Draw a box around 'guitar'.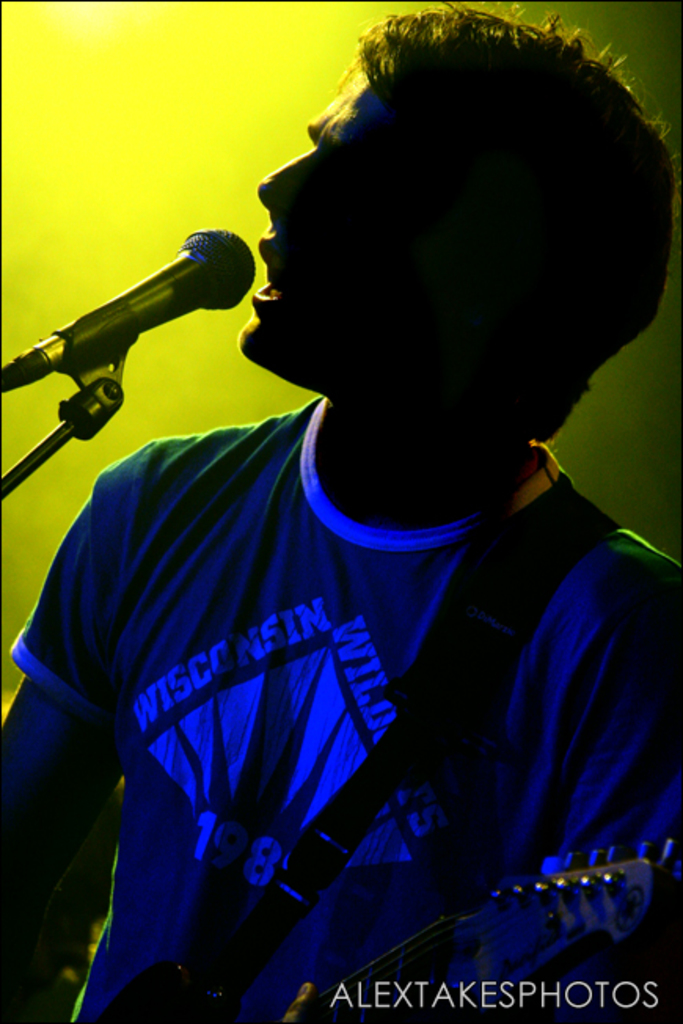
box=[94, 836, 681, 1022].
